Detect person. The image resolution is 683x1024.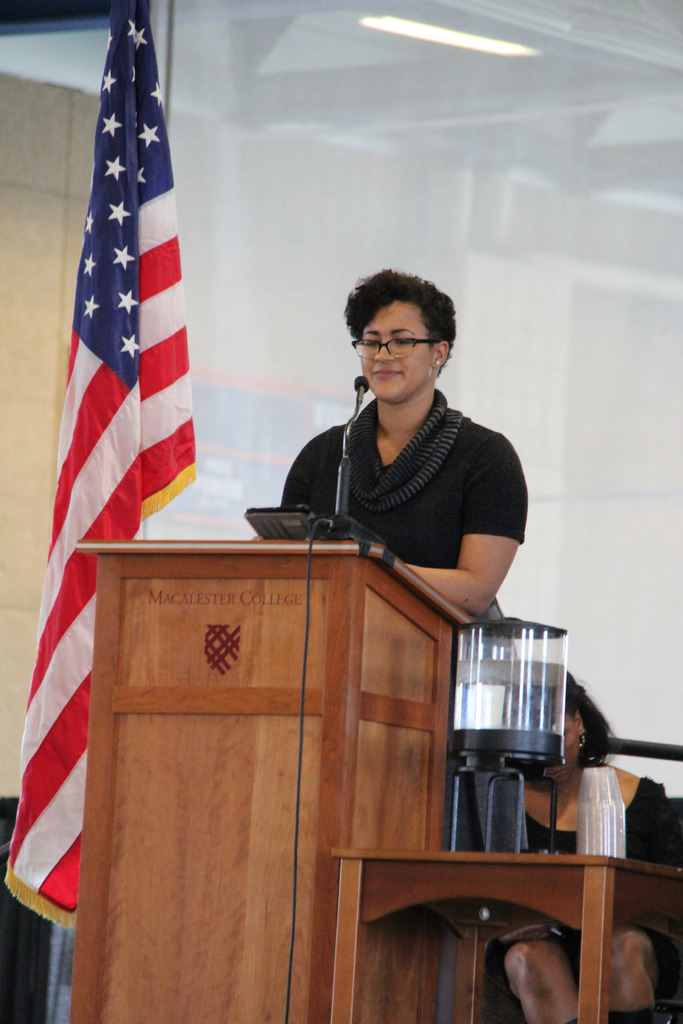
[left=483, top=664, right=681, bottom=1023].
